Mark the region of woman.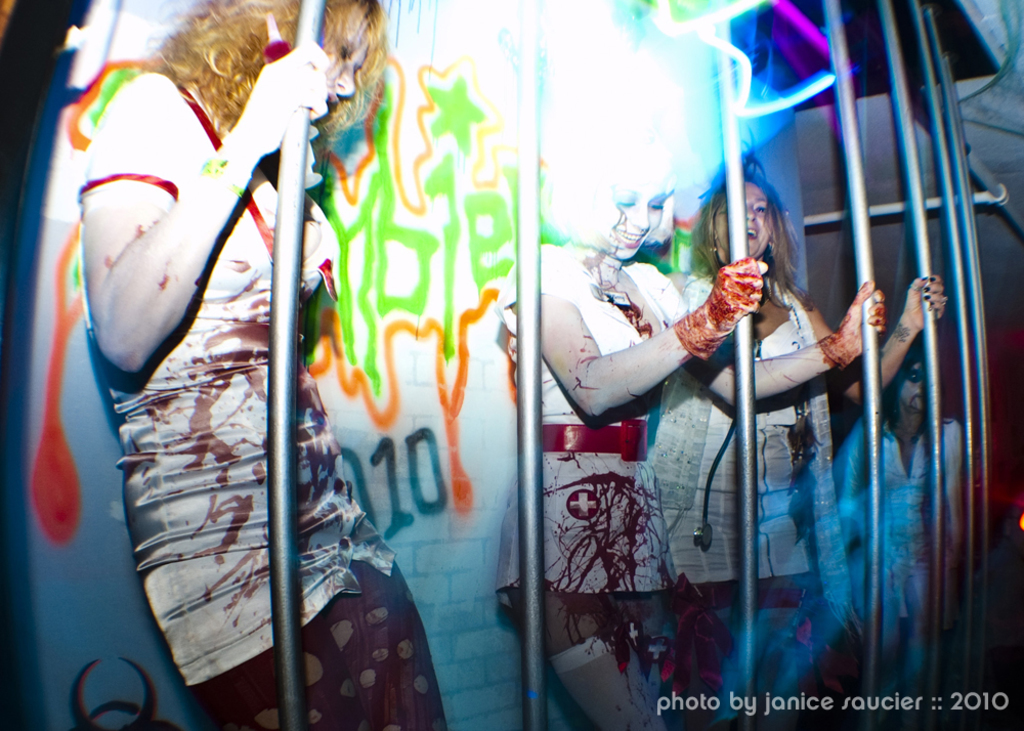
Region: bbox(49, 0, 366, 698).
